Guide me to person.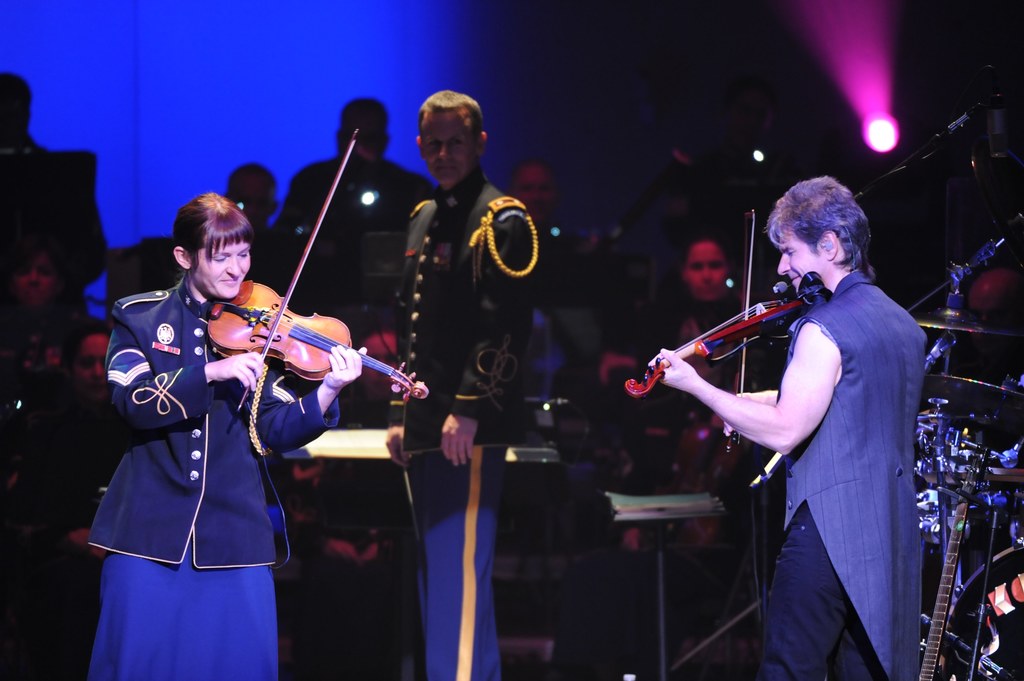
Guidance: crop(0, 322, 127, 584).
